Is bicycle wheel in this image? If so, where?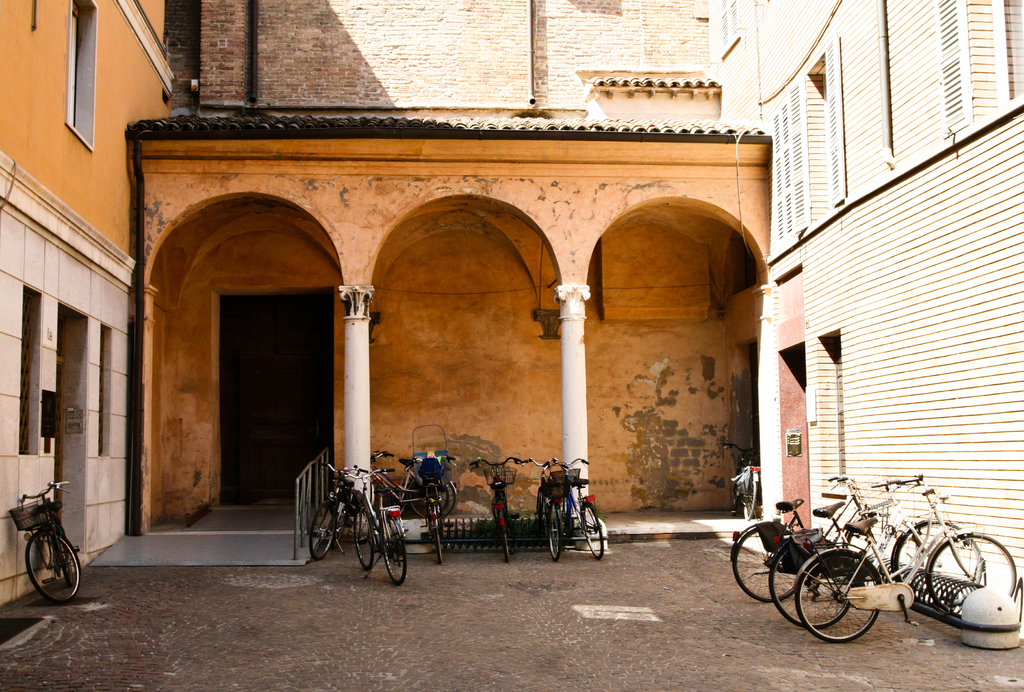
Yes, at {"x1": 741, "y1": 473, "x2": 755, "y2": 522}.
